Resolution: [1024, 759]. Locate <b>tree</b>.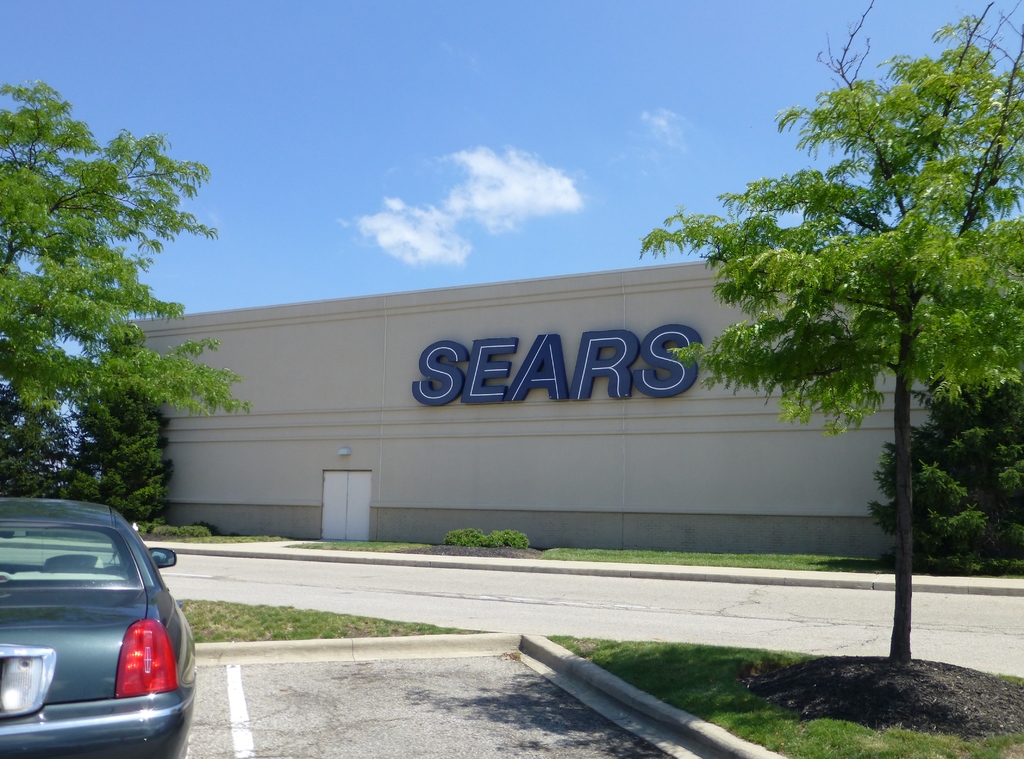
[left=876, top=339, right=1023, bottom=587].
